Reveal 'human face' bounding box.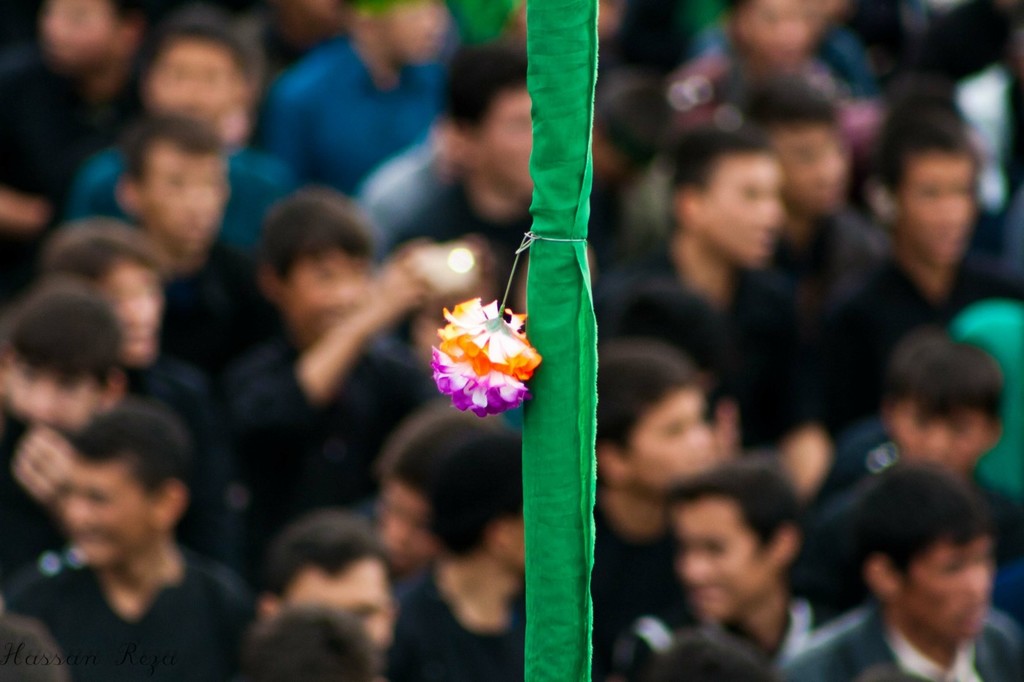
Revealed: box(779, 118, 851, 211).
